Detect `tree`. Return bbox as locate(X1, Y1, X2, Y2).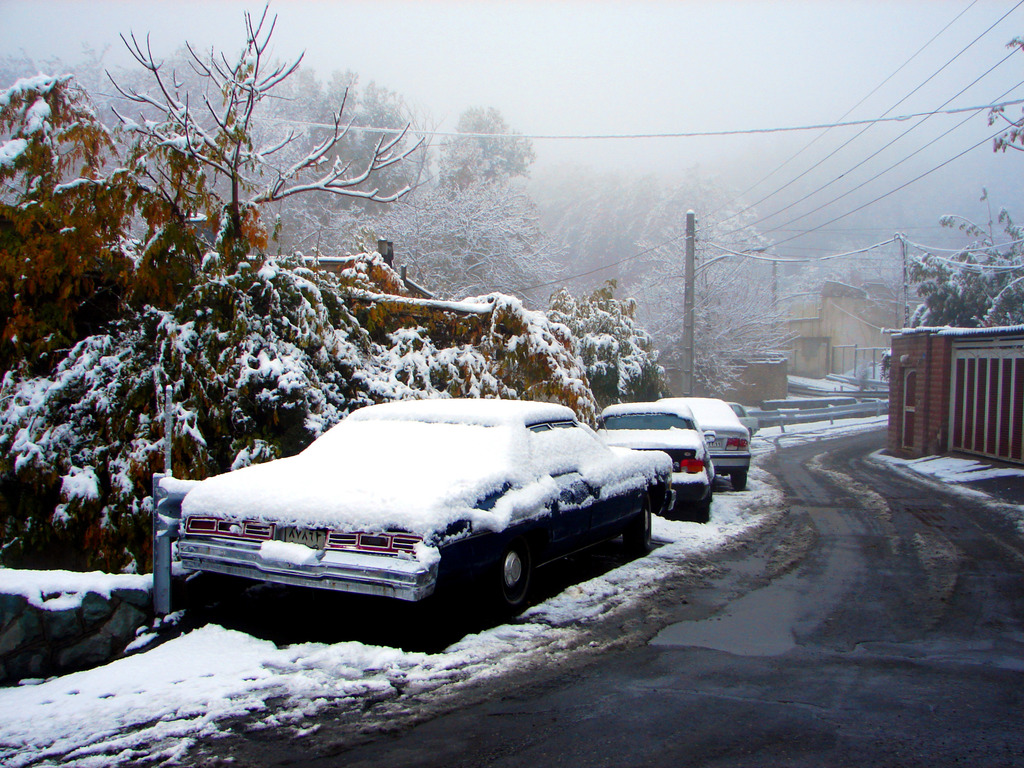
locate(874, 187, 1023, 372).
